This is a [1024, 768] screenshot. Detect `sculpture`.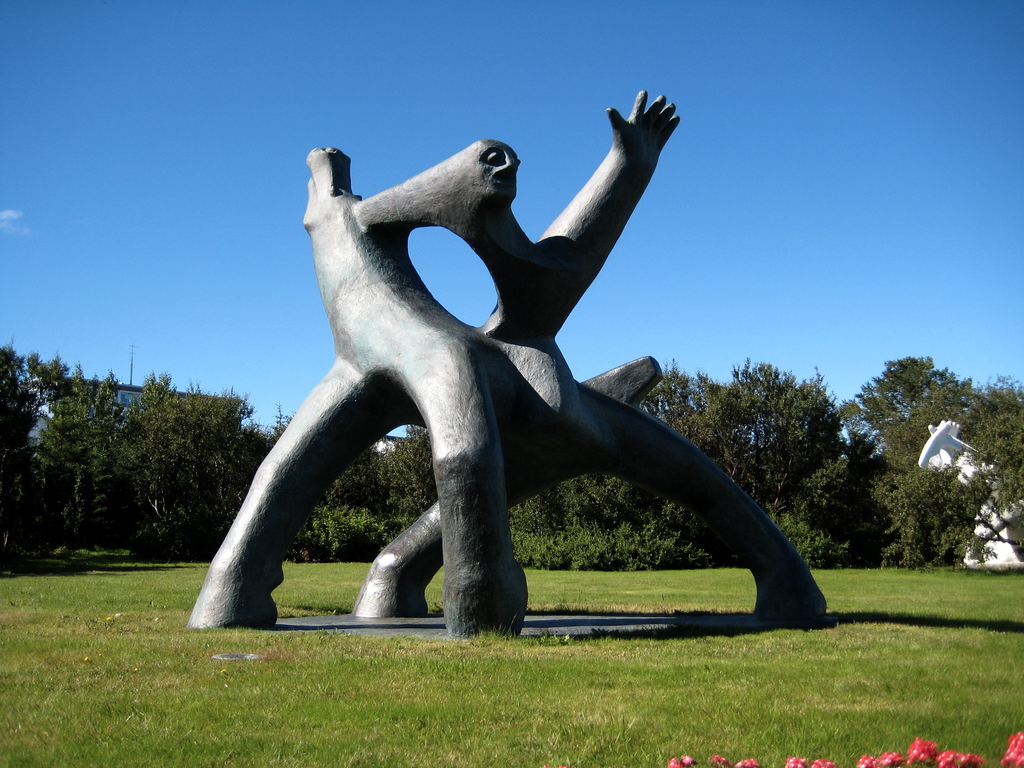
rect(211, 88, 876, 639).
